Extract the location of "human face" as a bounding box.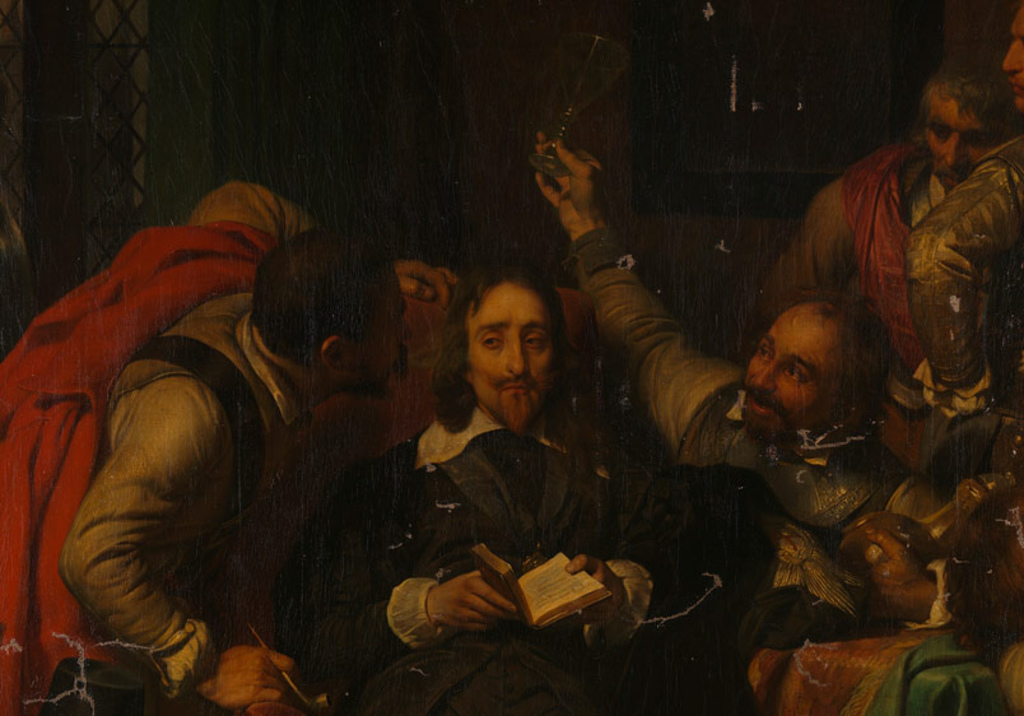
<bbox>921, 80, 1000, 180</bbox>.
